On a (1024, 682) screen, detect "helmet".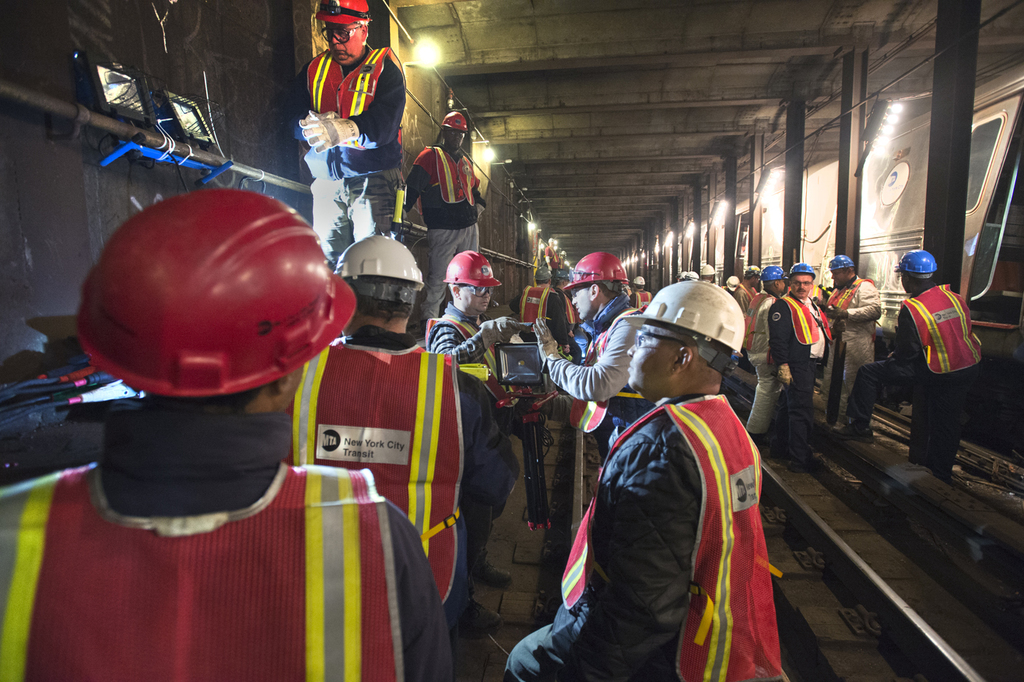
564/247/632/300.
